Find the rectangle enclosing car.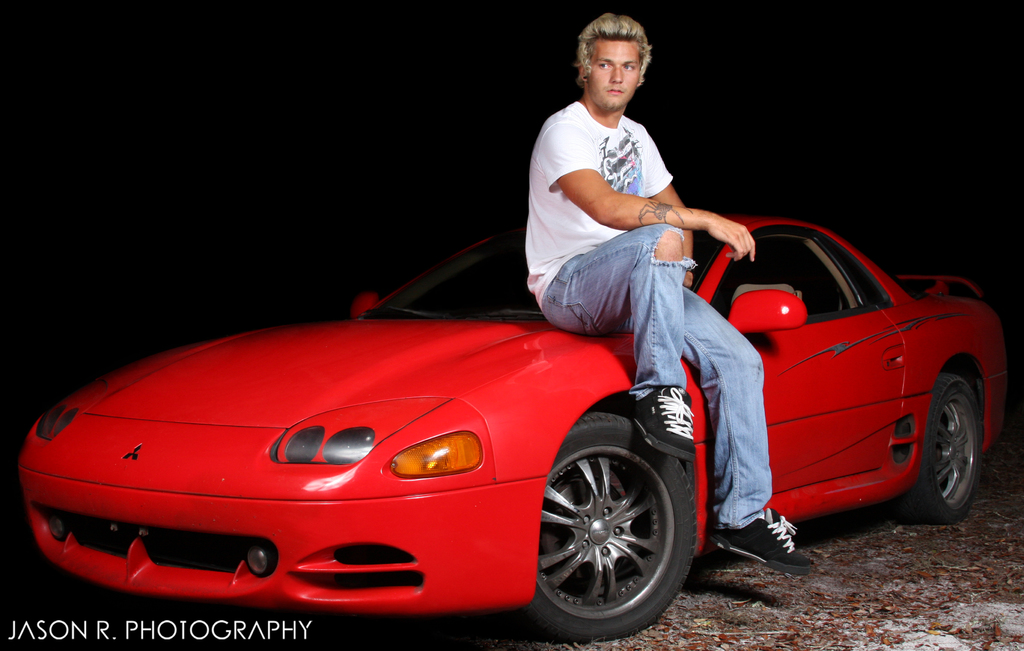
crop(22, 217, 950, 622).
